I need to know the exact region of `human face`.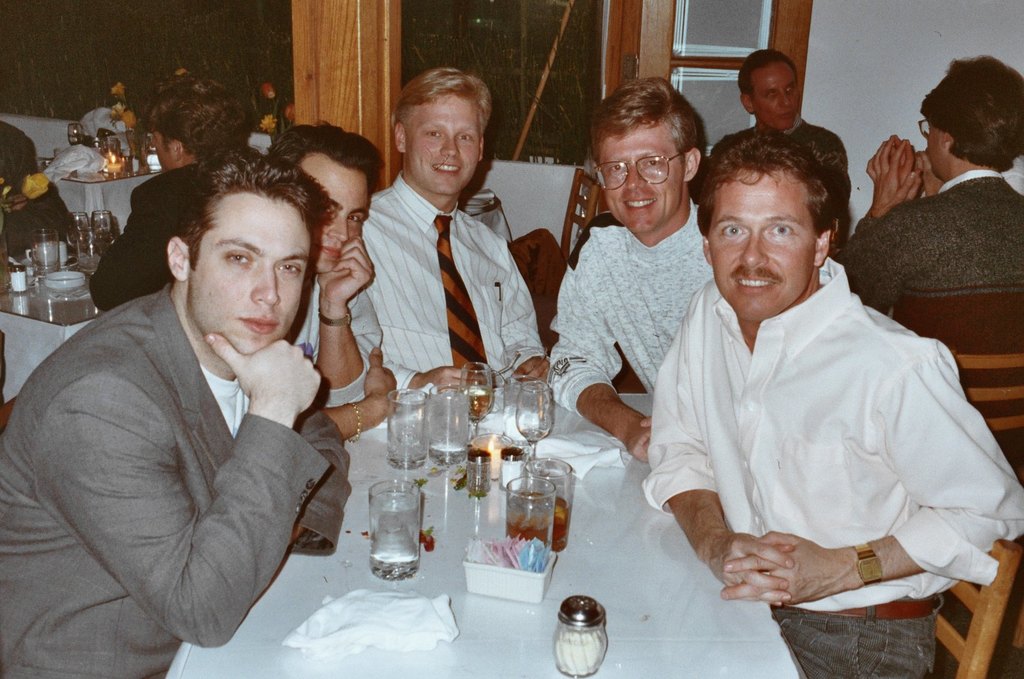
Region: 749 58 798 125.
